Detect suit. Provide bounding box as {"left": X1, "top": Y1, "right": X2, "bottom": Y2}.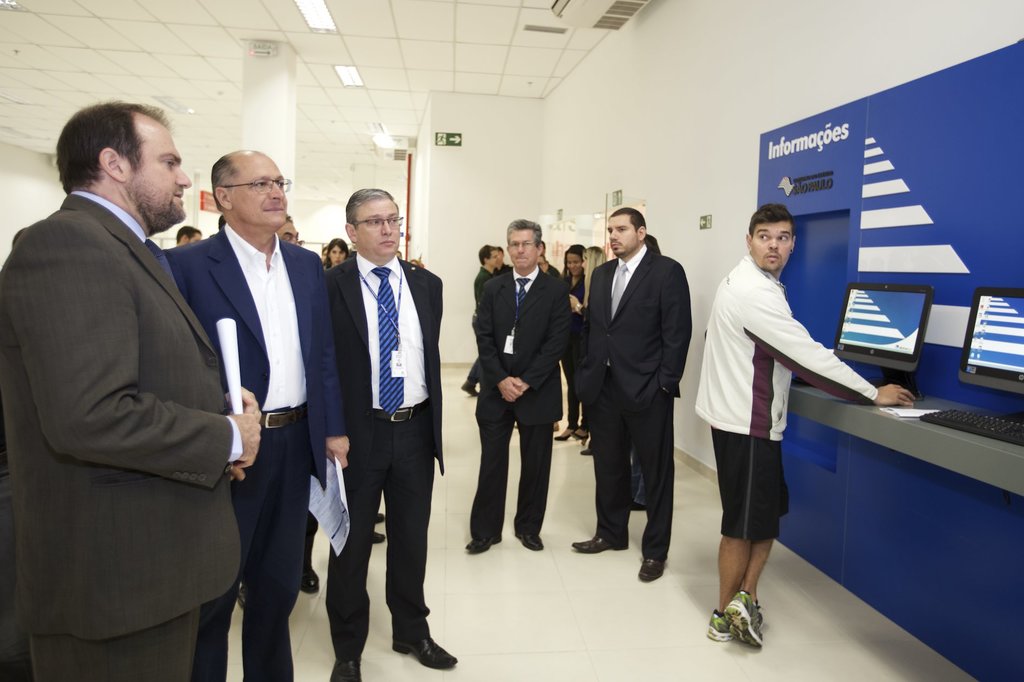
{"left": 325, "top": 252, "right": 446, "bottom": 660}.
